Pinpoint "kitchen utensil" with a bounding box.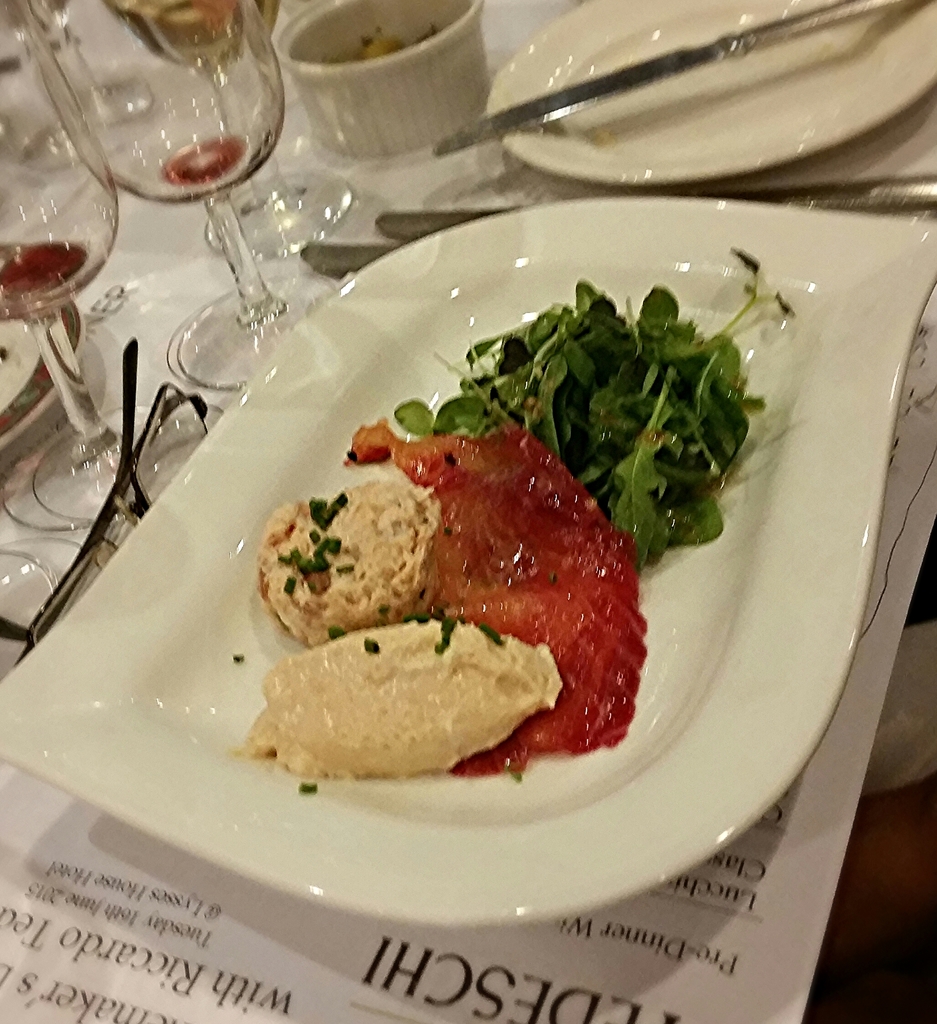
box=[371, 171, 936, 248].
